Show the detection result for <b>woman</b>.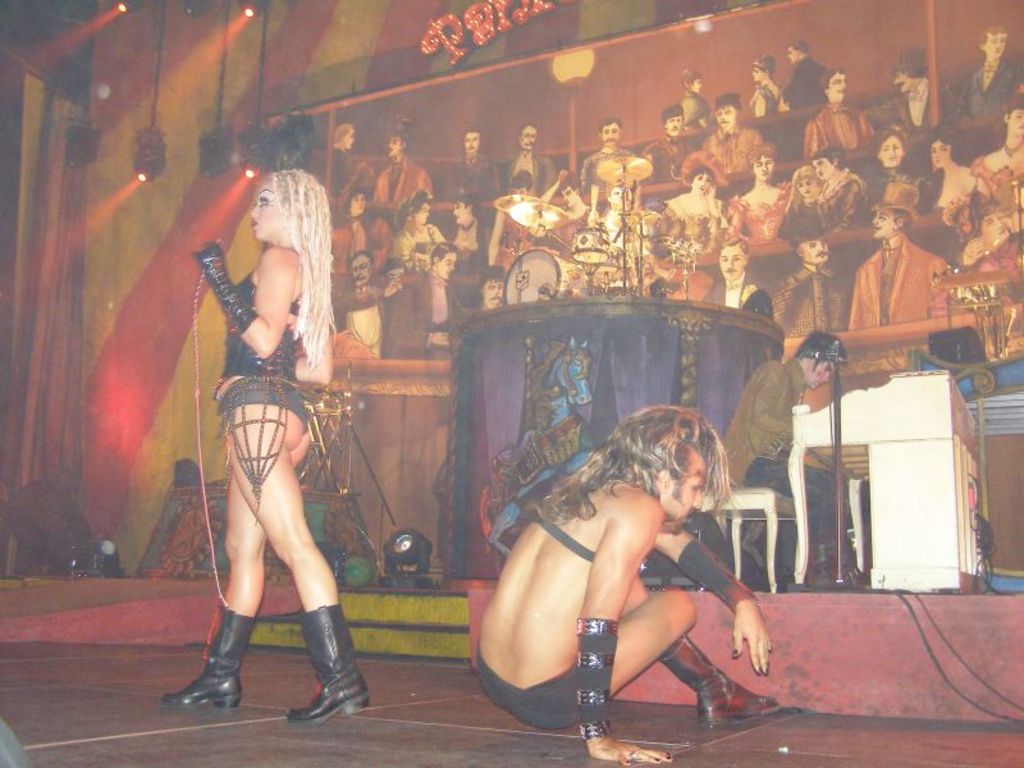
region(721, 143, 788, 243).
